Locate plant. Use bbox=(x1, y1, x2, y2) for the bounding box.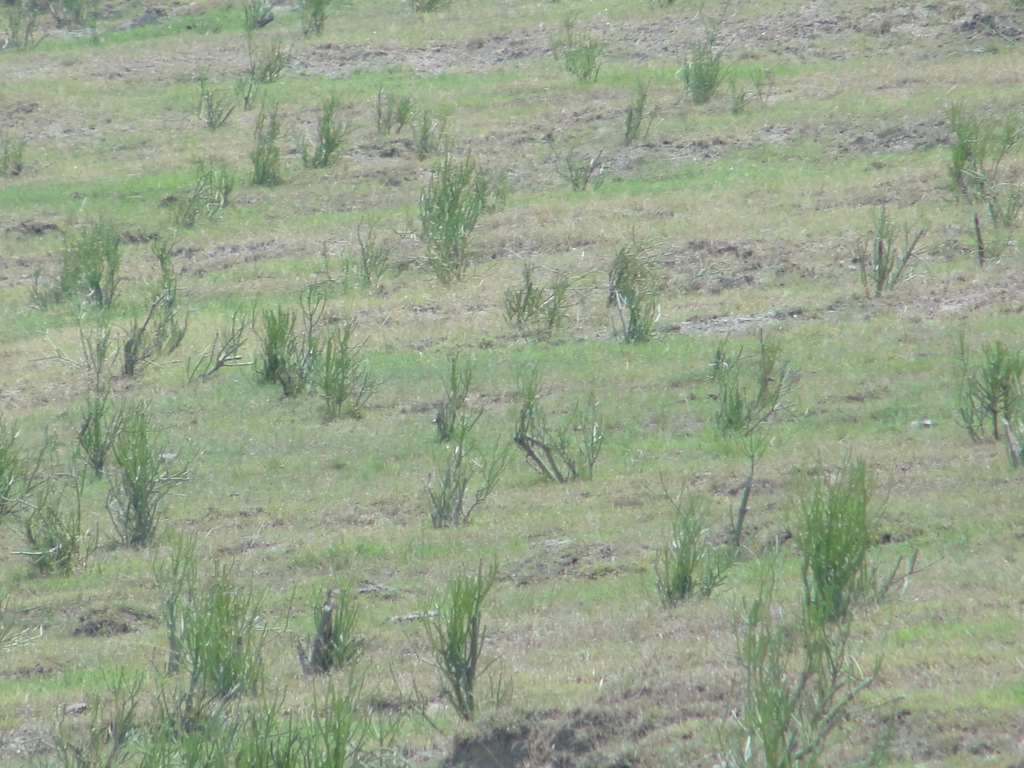
bbox=(161, 154, 241, 234).
